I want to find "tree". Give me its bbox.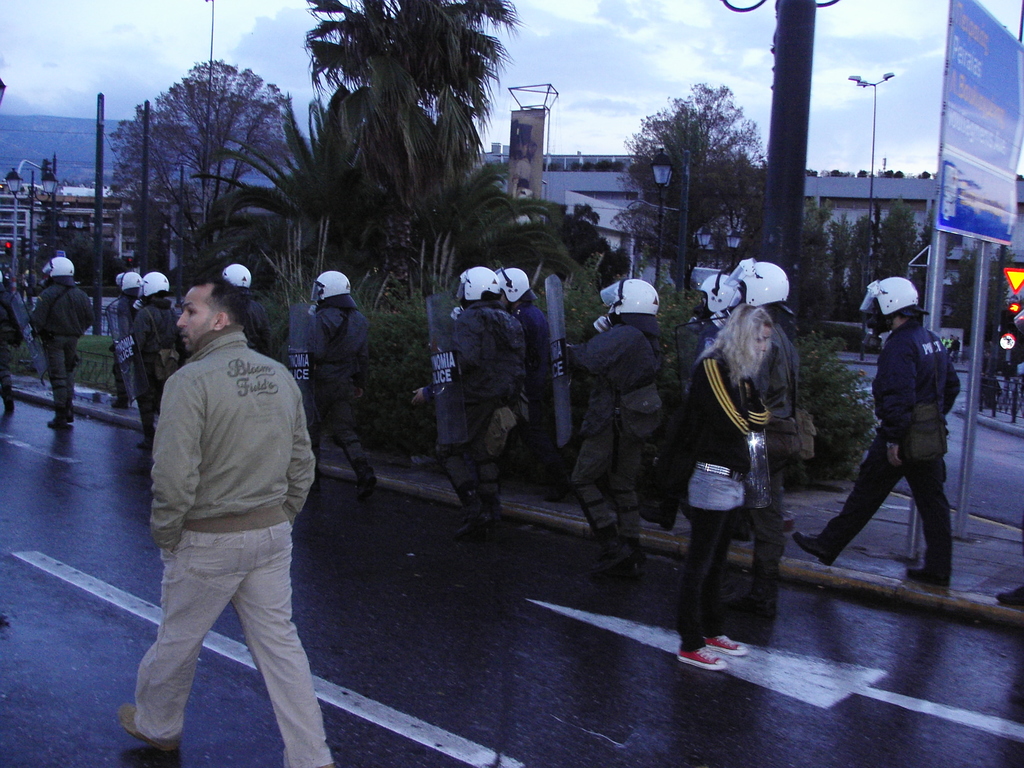
[880,194,927,289].
